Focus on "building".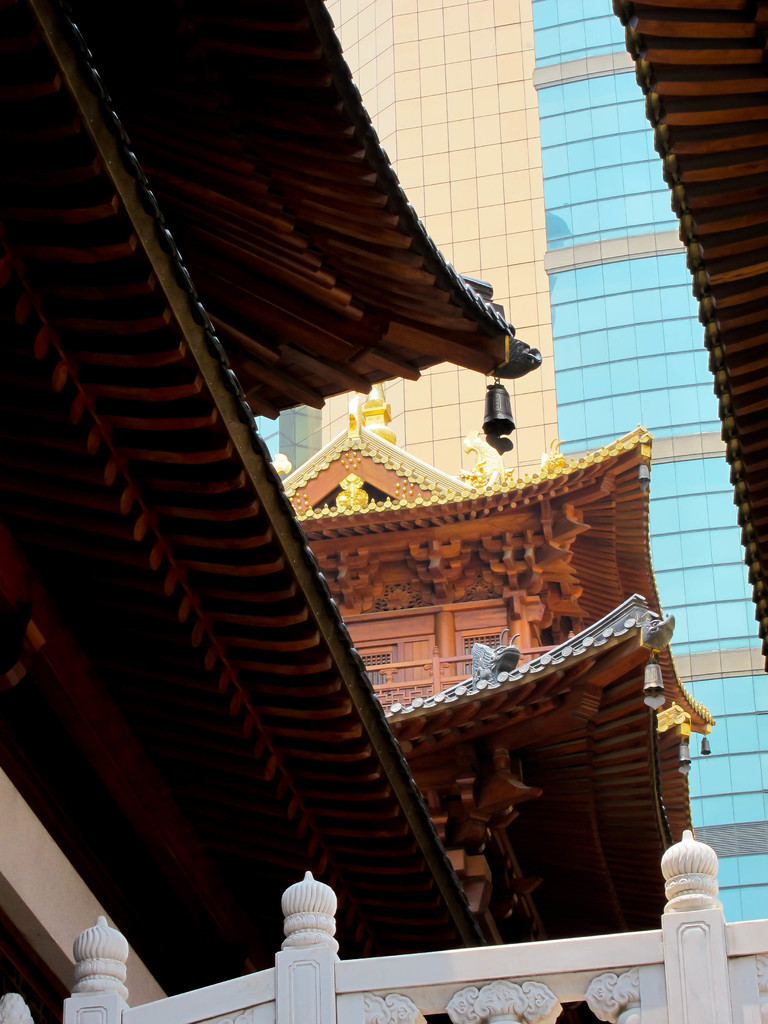
Focused at [x1=258, y1=0, x2=767, y2=923].
